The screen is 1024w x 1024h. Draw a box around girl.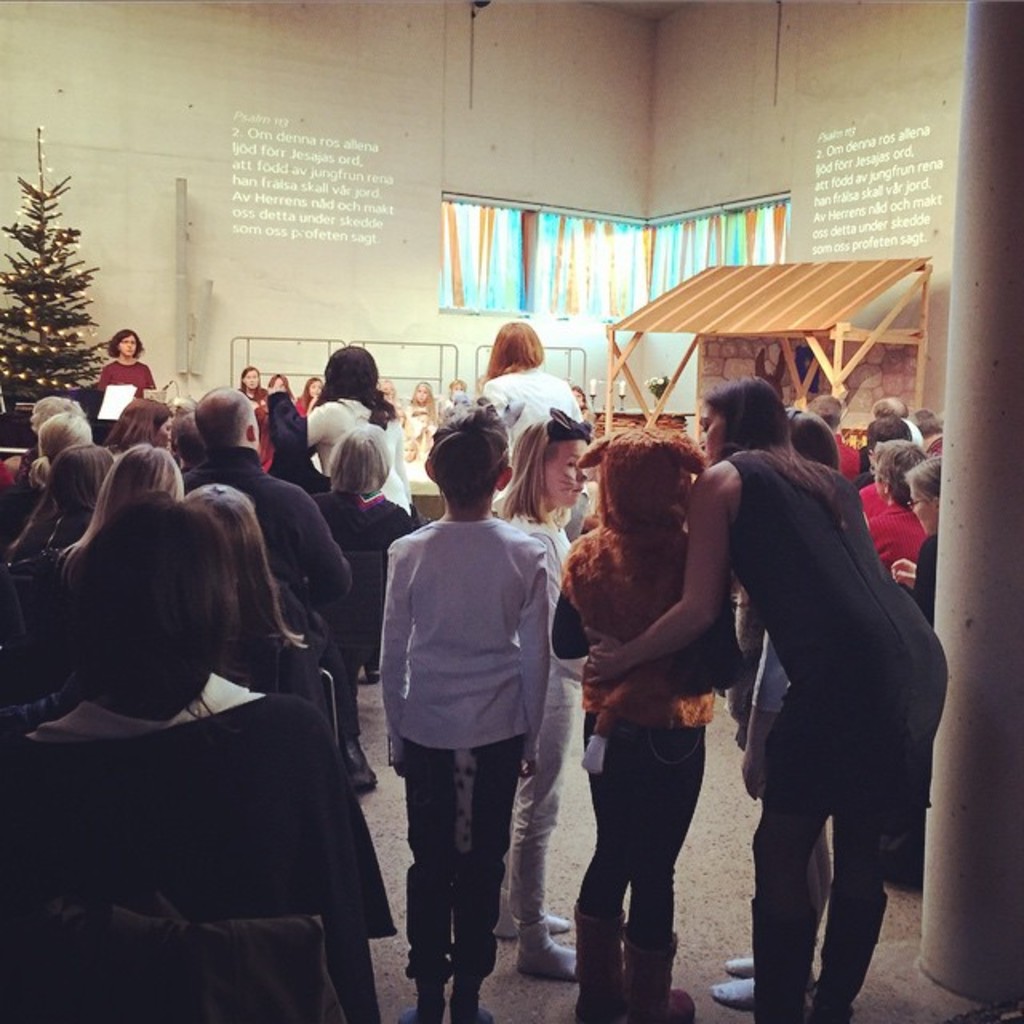
pyautogui.locateOnScreen(542, 432, 746, 1022).
